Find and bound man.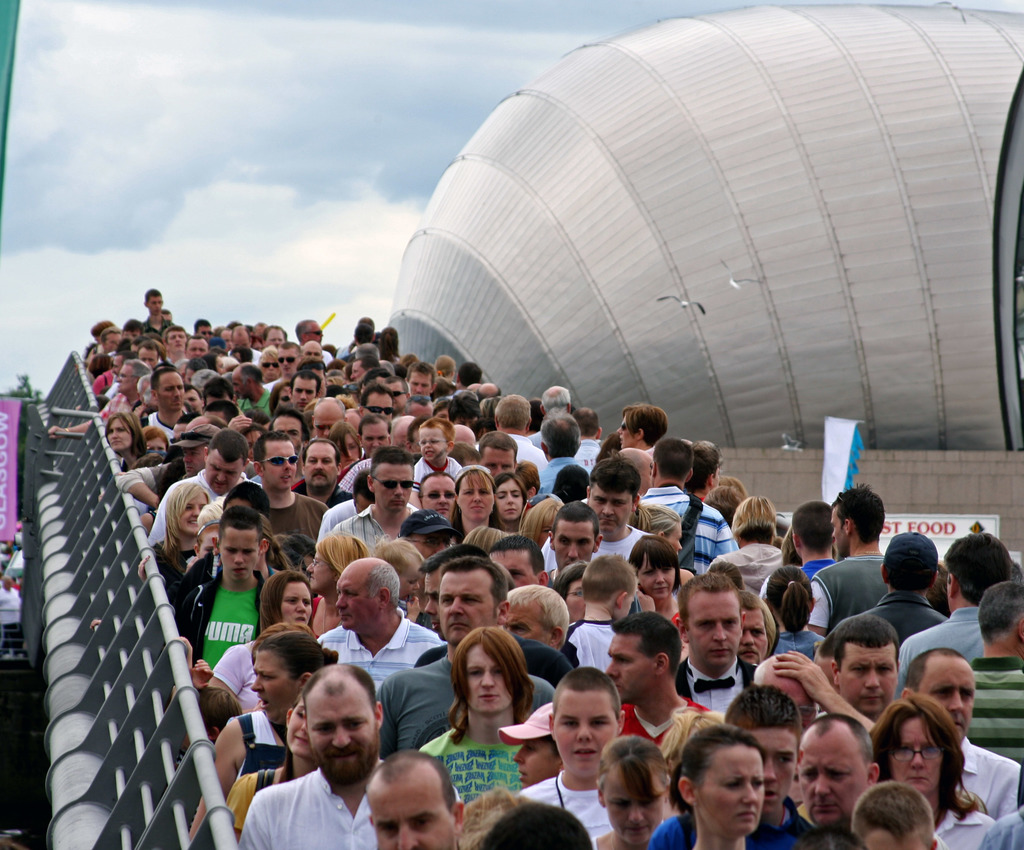
Bound: 820:607:910:719.
